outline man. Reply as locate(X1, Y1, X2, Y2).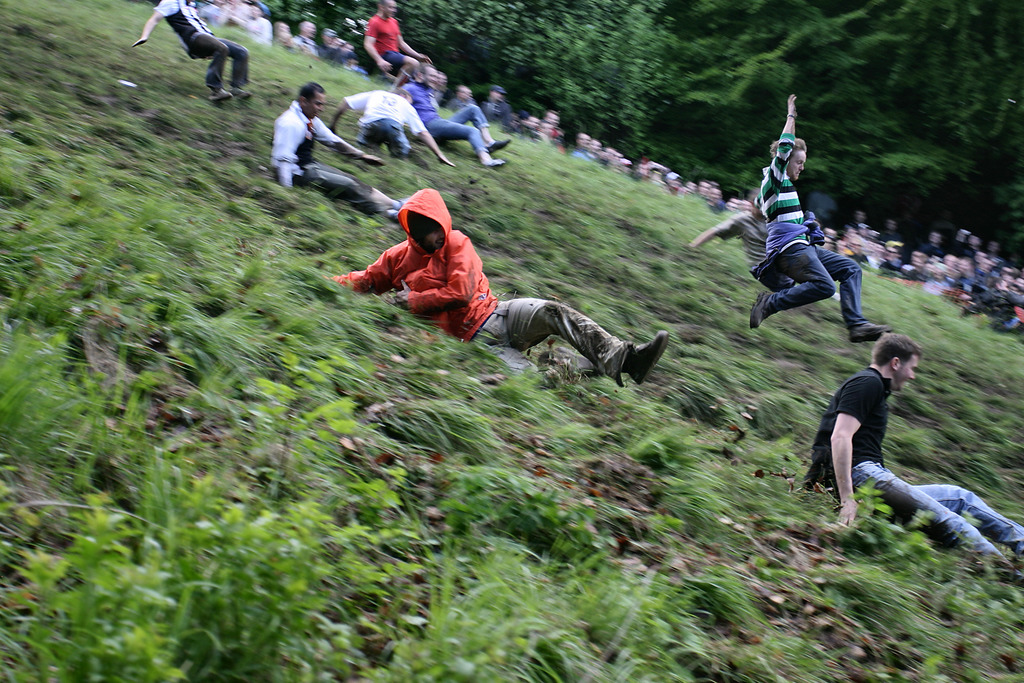
locate(750, 94, 893, 329).
